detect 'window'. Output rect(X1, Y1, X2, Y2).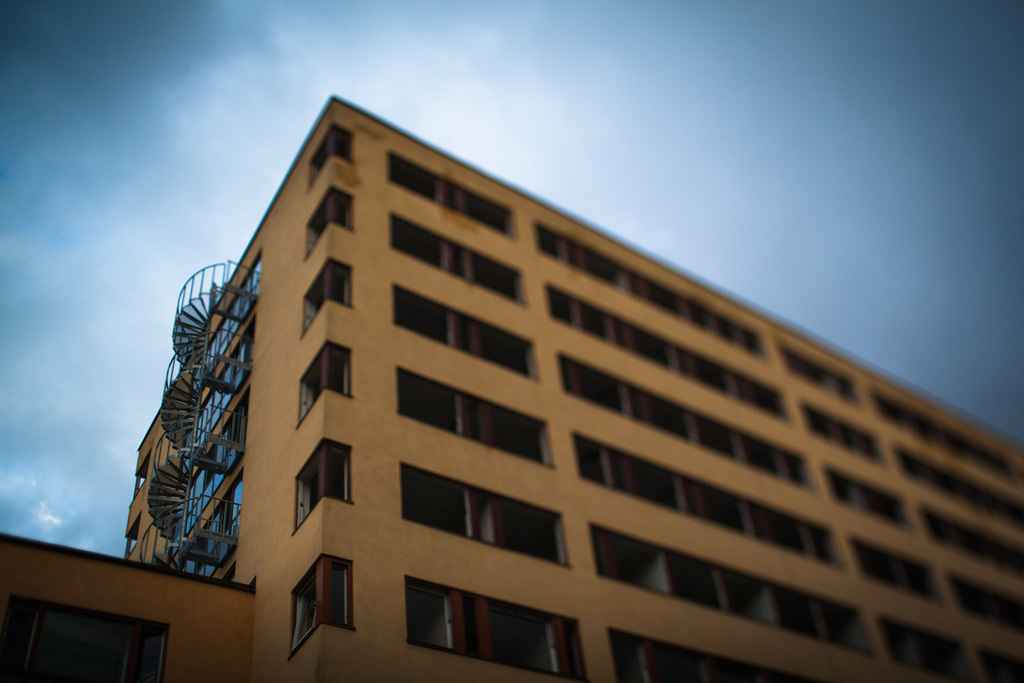
rect(312, 128, 355, 192).
